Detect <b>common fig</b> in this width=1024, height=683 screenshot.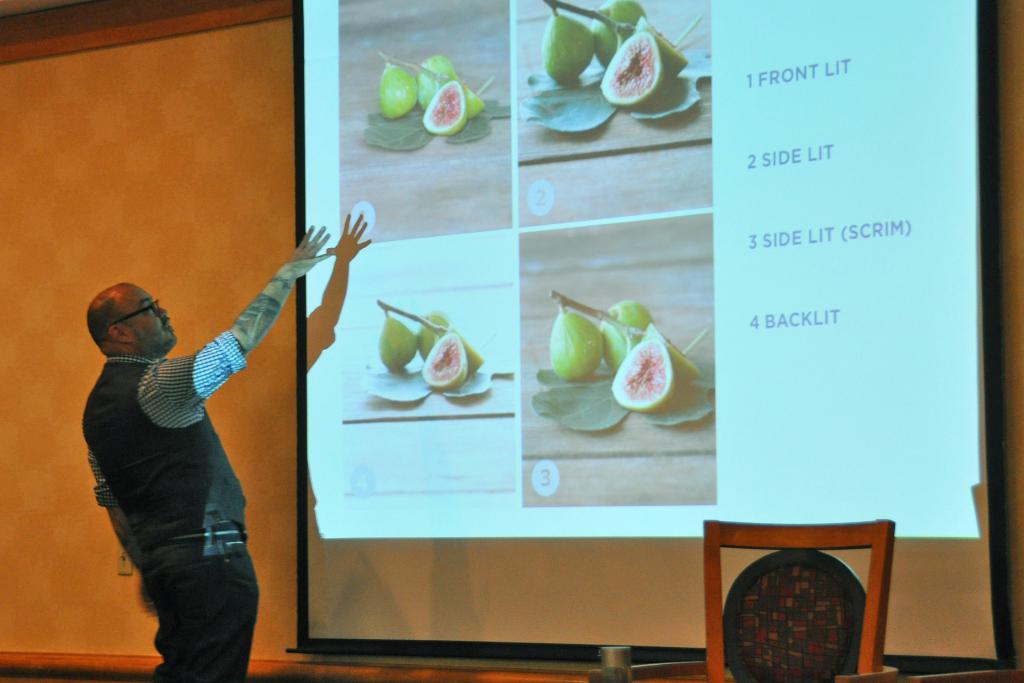
Detection: BBox(550, 309, 605, 381).
